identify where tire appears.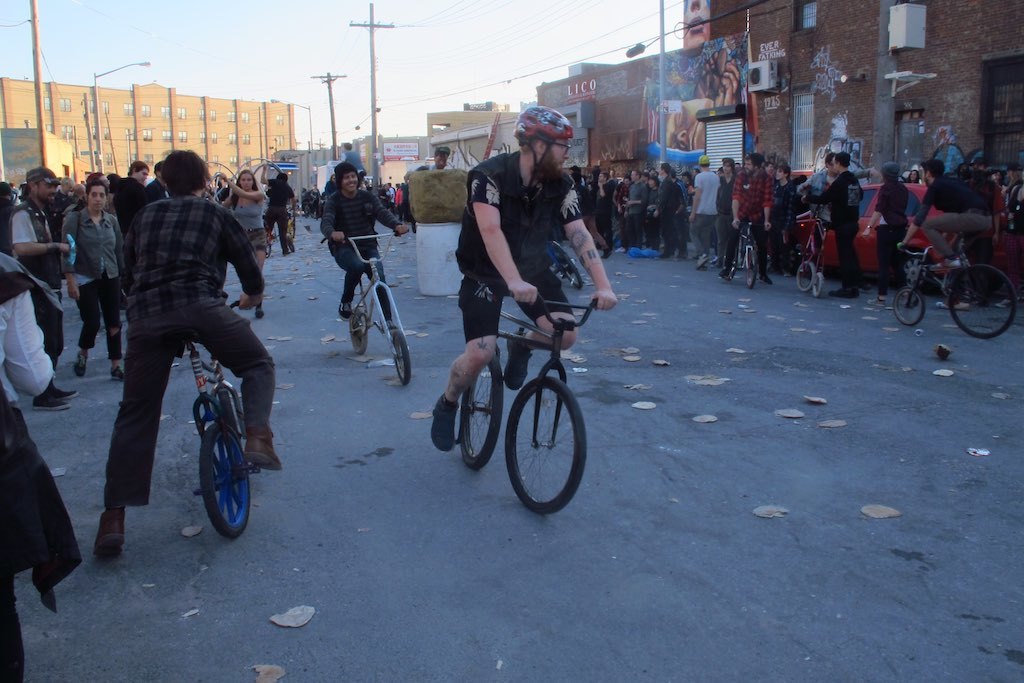
Appears at box(392, 334, 411, 387).
